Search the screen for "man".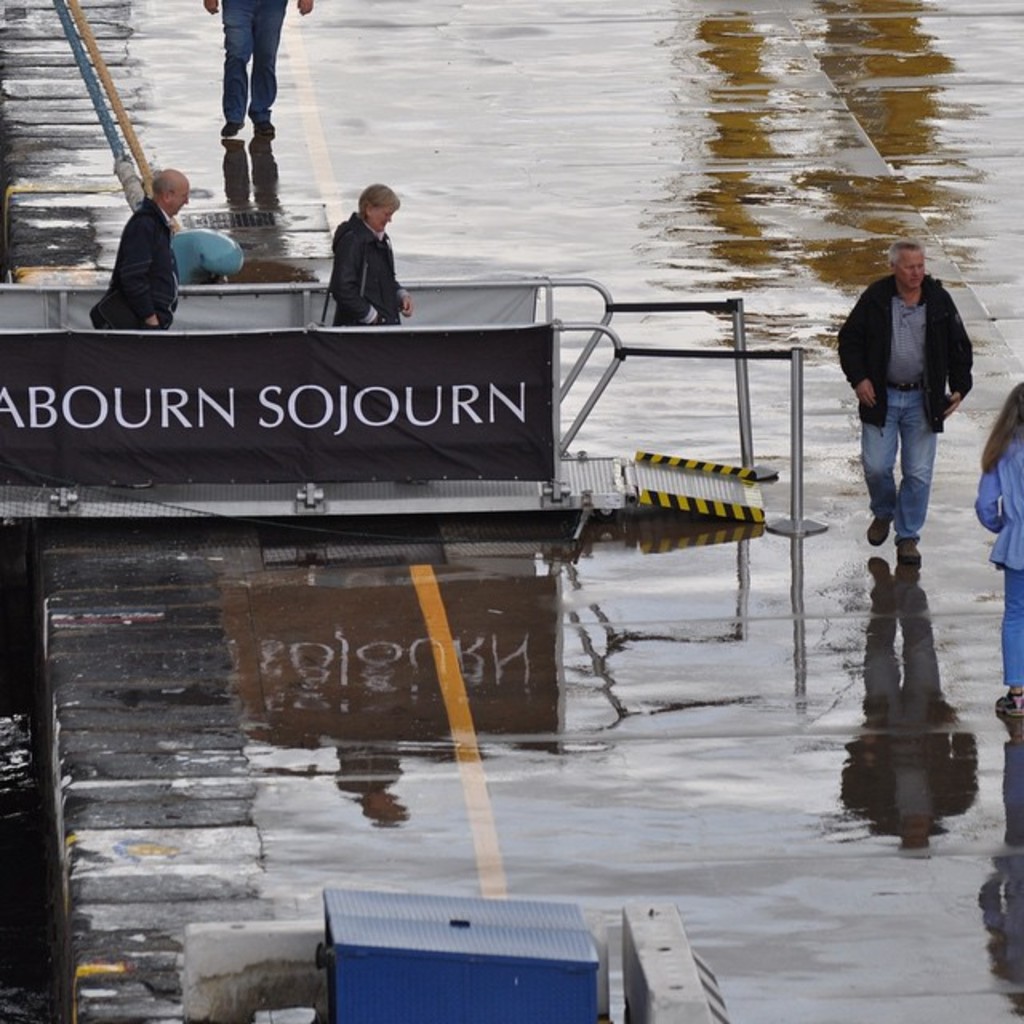
Found at 83,157,189,330.
